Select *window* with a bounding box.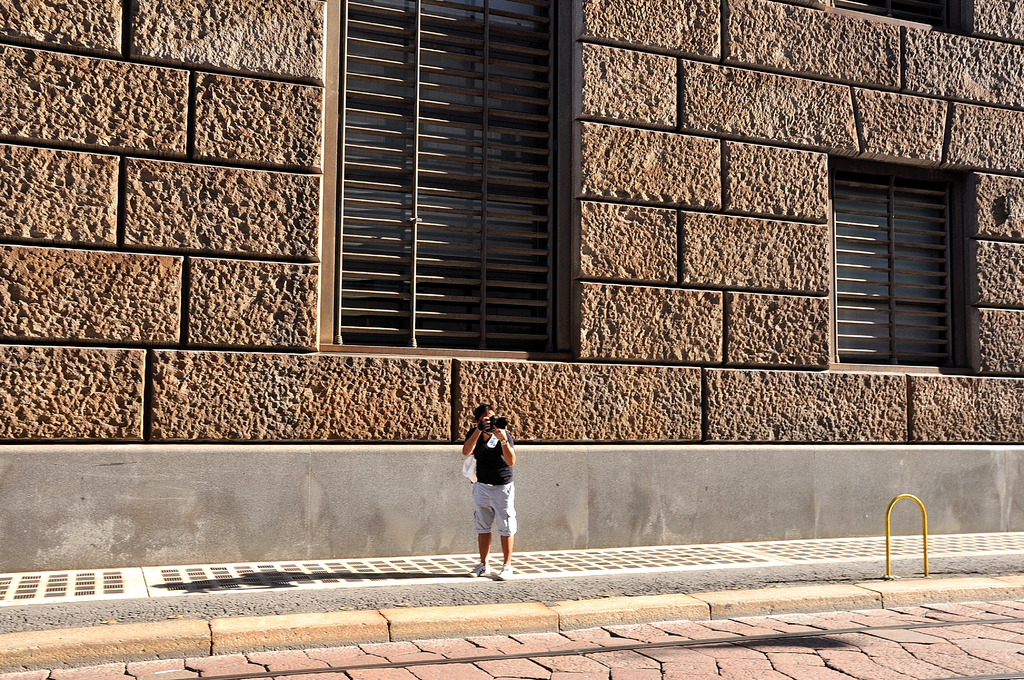
pyautogui.locateOnScreen(832, 154, 997, 386).
